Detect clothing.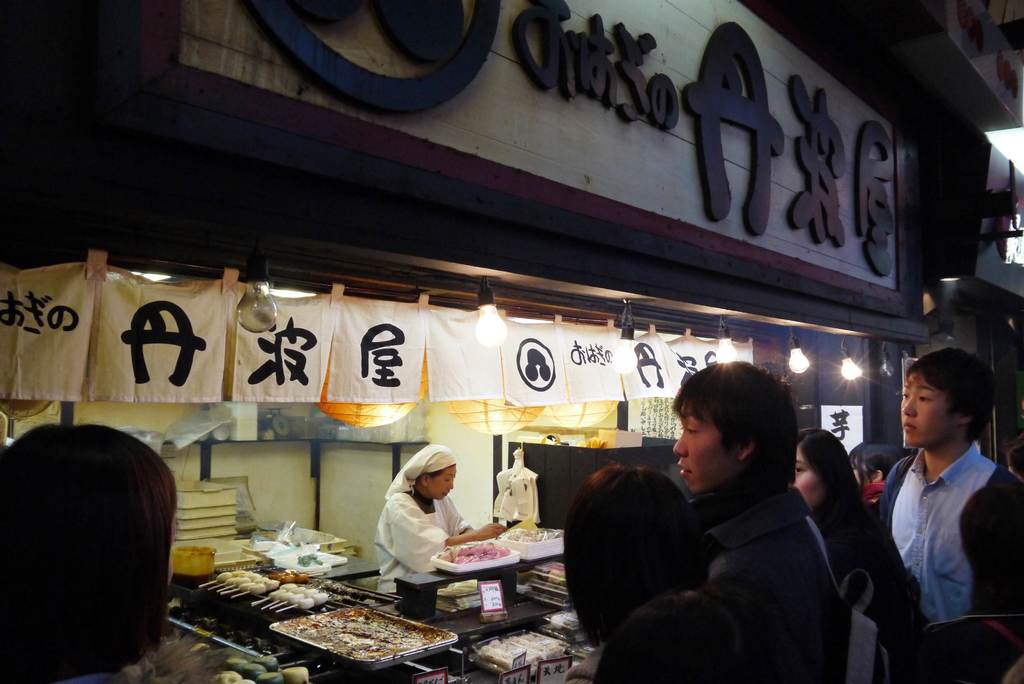
Detected at (left=874, top=446, right=1018, bottom=622).
